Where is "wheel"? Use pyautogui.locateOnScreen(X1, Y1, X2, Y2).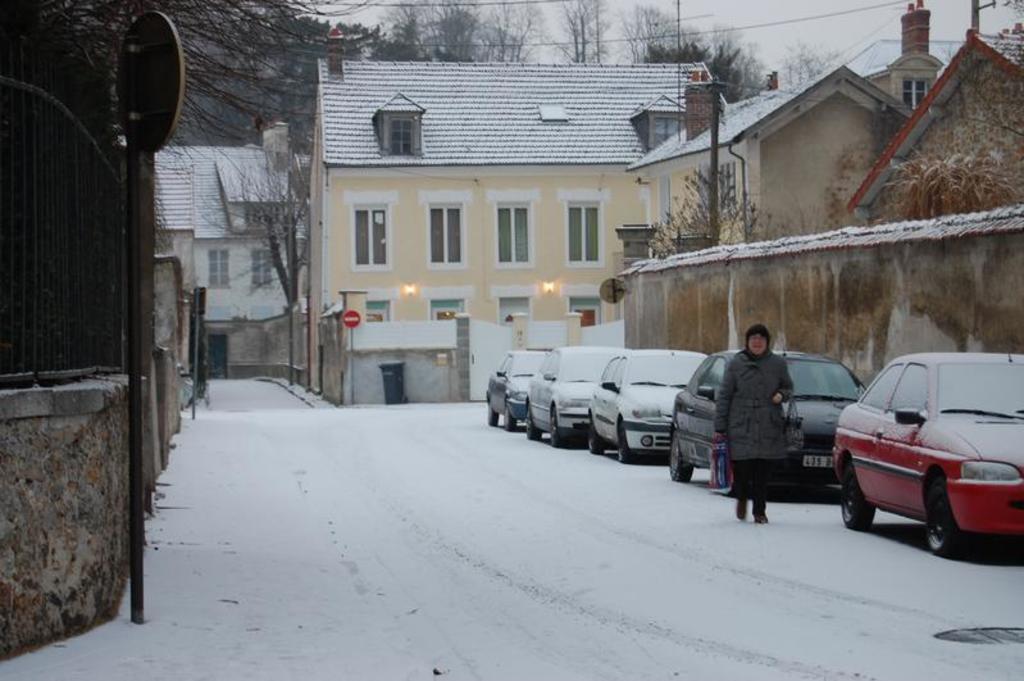
pyautogui.locateOnScreen(524, 408, 538, 440).
